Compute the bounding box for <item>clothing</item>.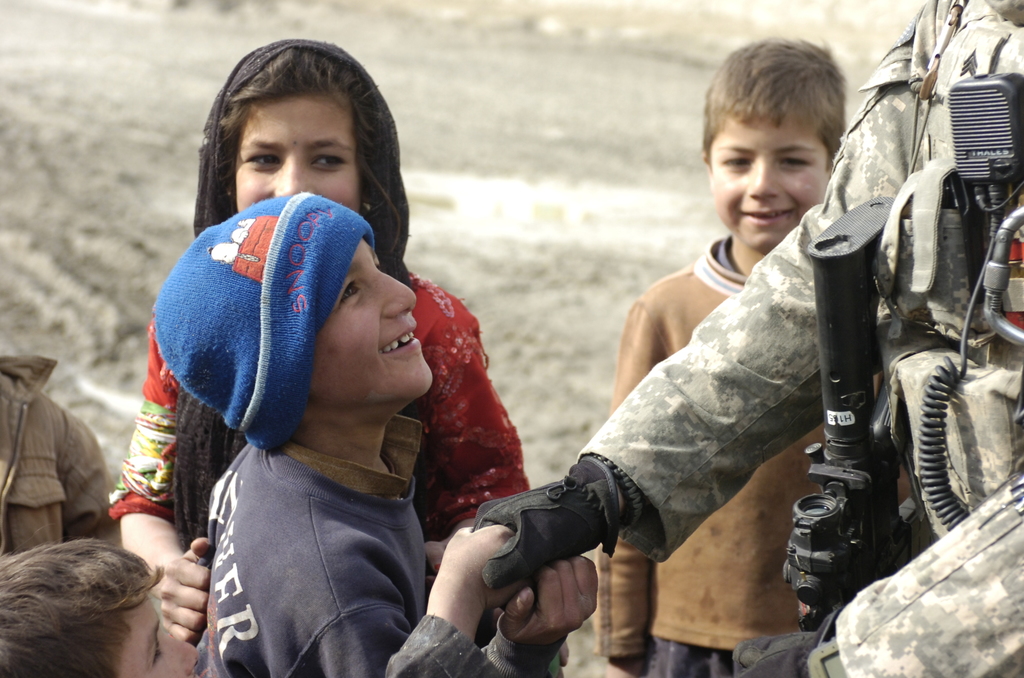
<bbox>590, 234, 914, 677</bbox>.
